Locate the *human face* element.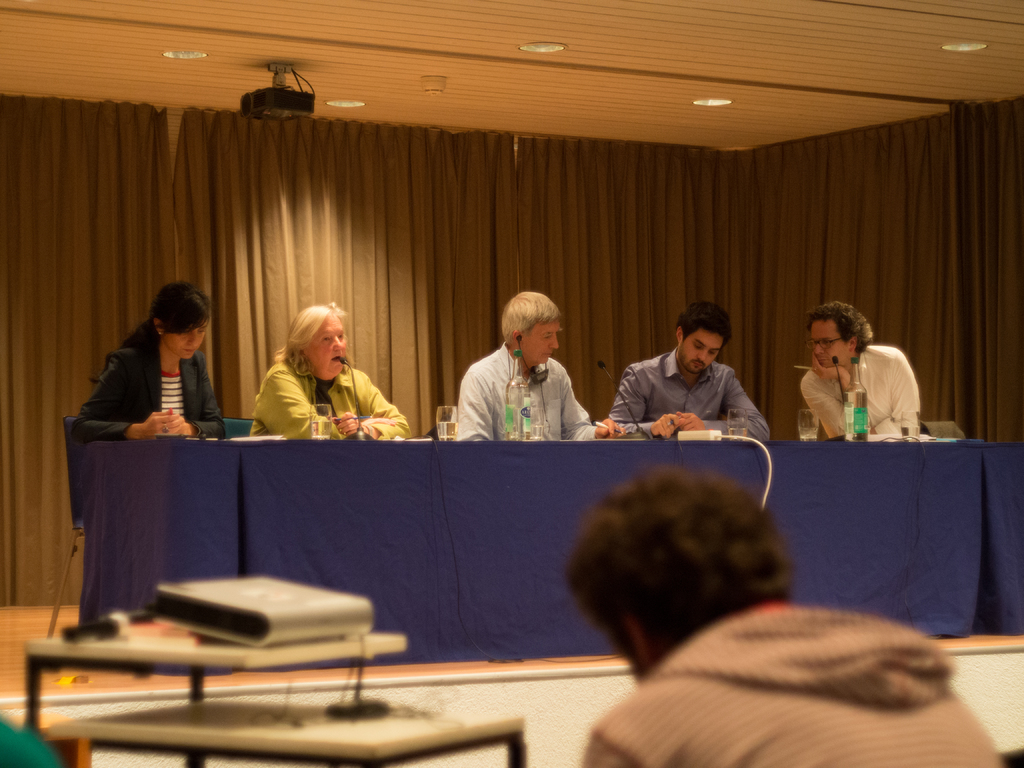
Element bbox: 522/322/560/362.
